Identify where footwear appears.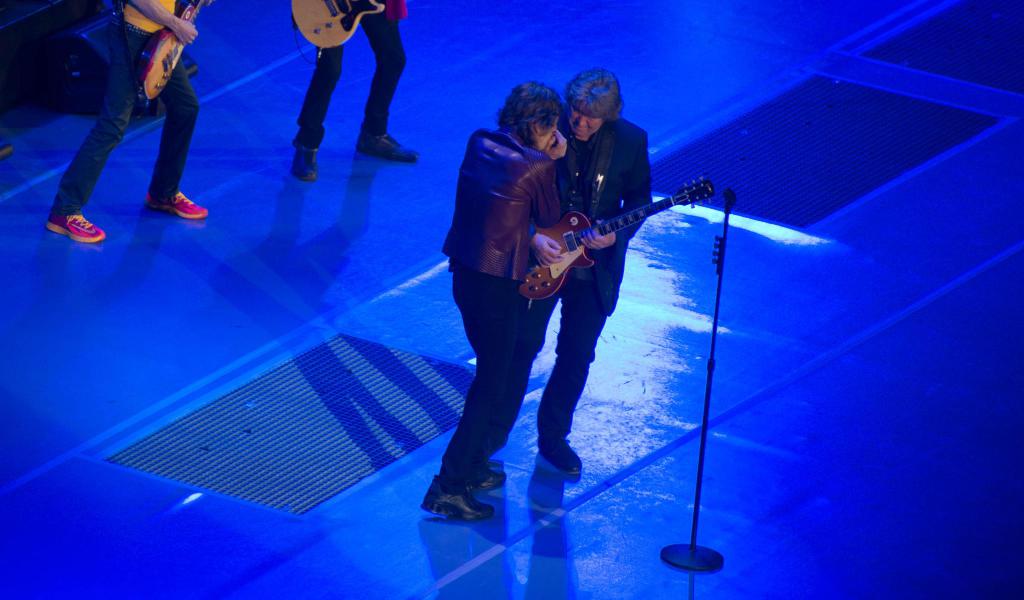
Appears at detection(472, 471, 509, 488).
